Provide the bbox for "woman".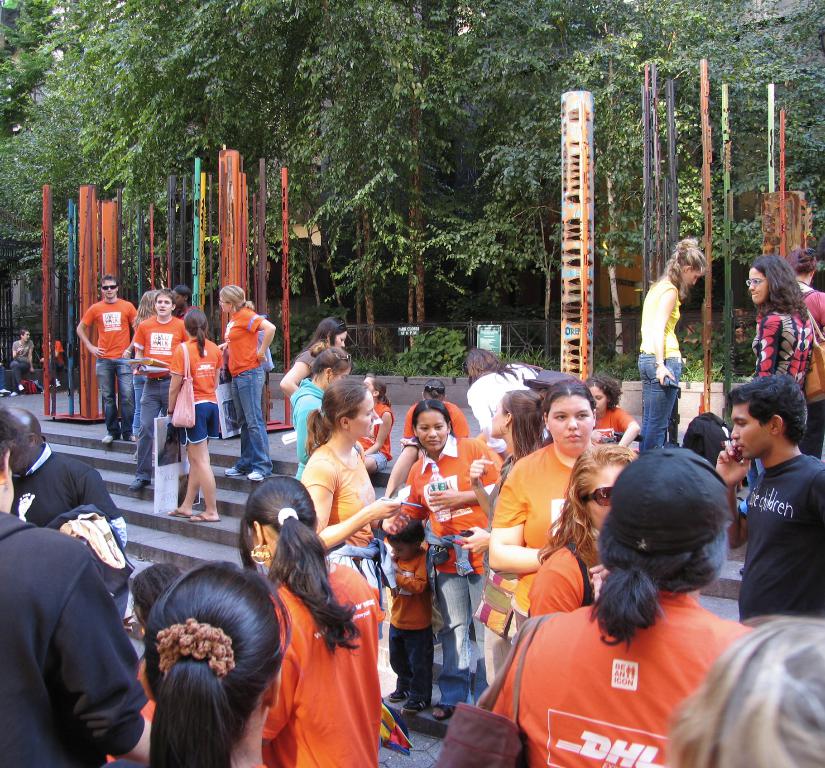
[x1=10, y1=329, x2=40, y2=395].
